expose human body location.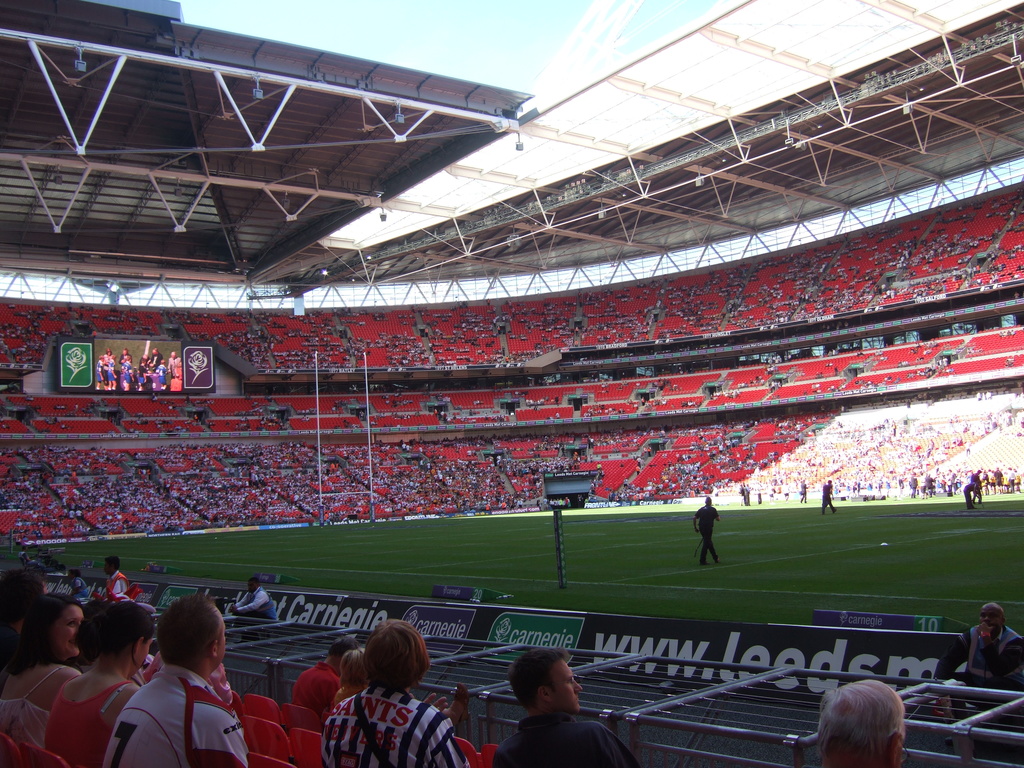
Exposed at box(0, 657, 84, 751).
